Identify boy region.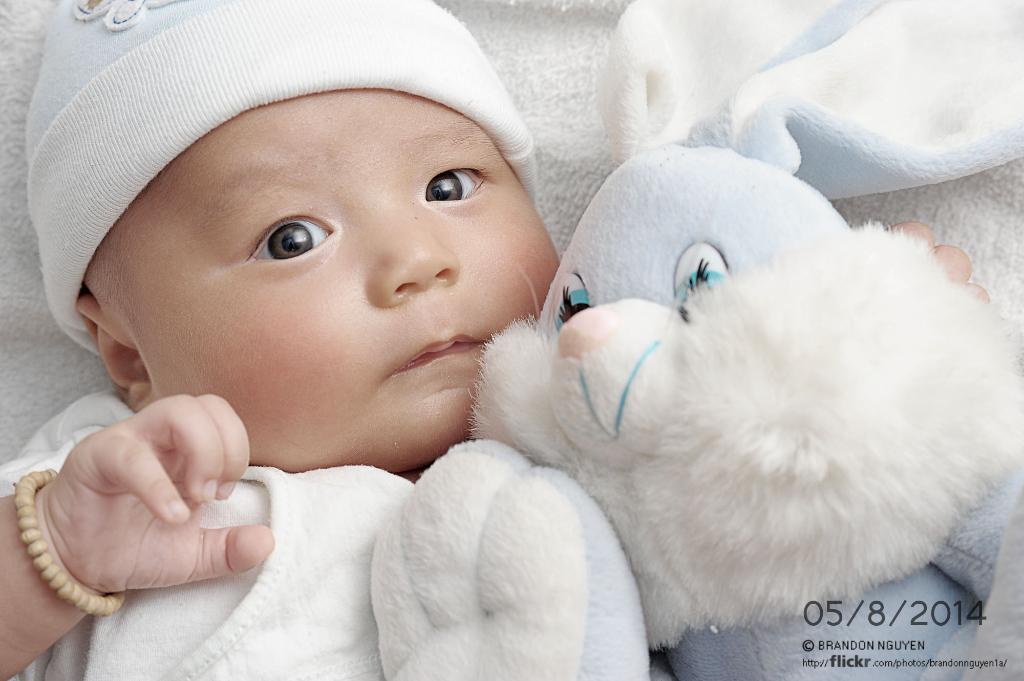
Region: x1=6 y1=58 x2=728 y2=671.
